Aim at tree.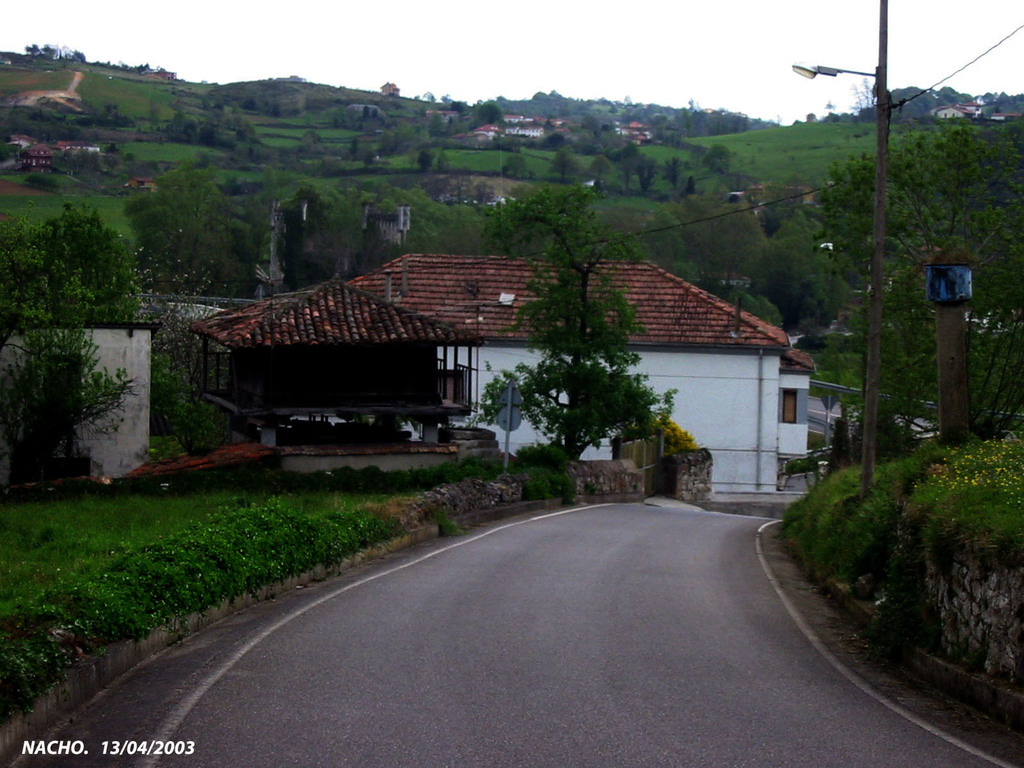
Aimed at l=360, t=103, r=371, b=120.
